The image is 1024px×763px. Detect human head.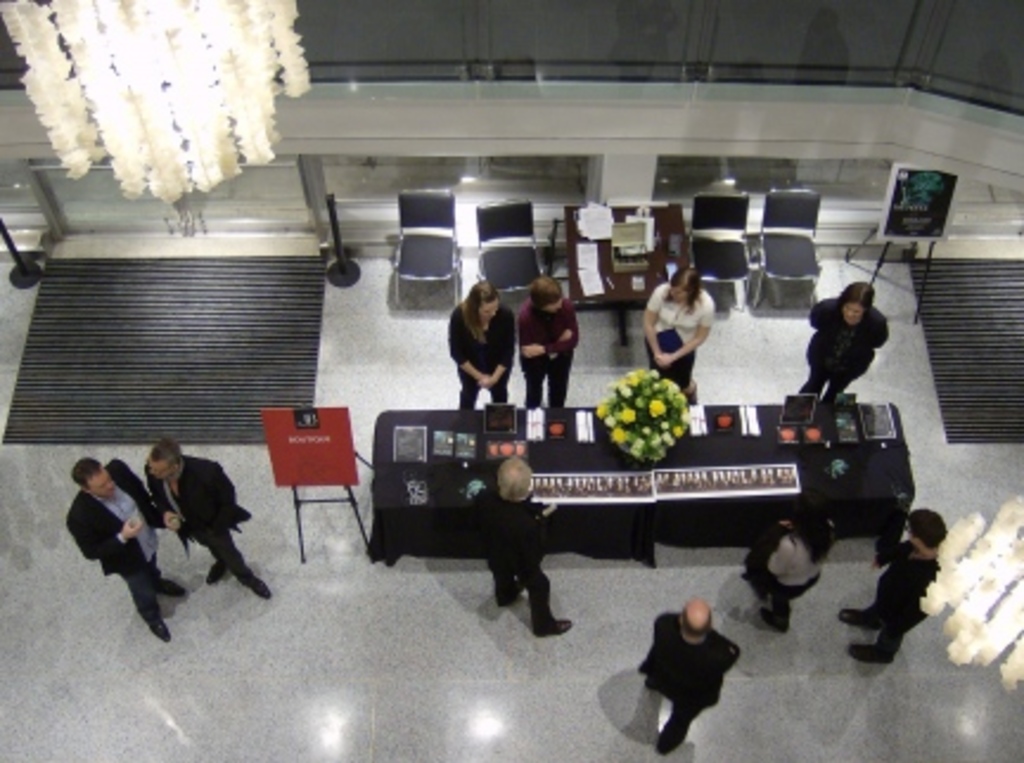
Detection: bbox=(73, 455, 116, 502).
